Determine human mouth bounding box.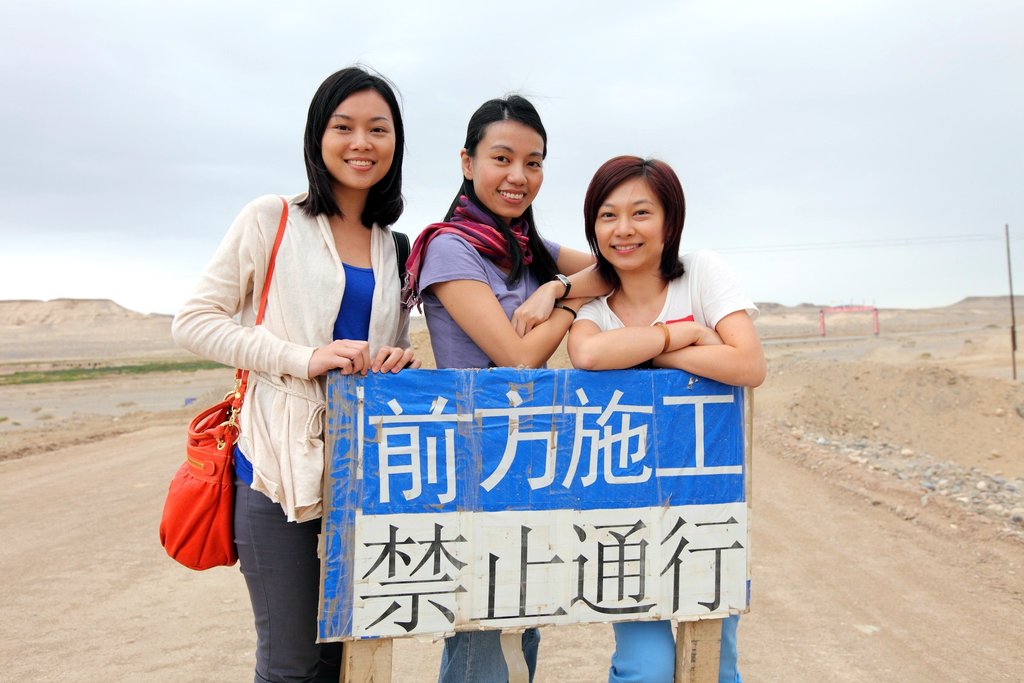
Determined: left=497, top=188, right=525, bottom=204.
